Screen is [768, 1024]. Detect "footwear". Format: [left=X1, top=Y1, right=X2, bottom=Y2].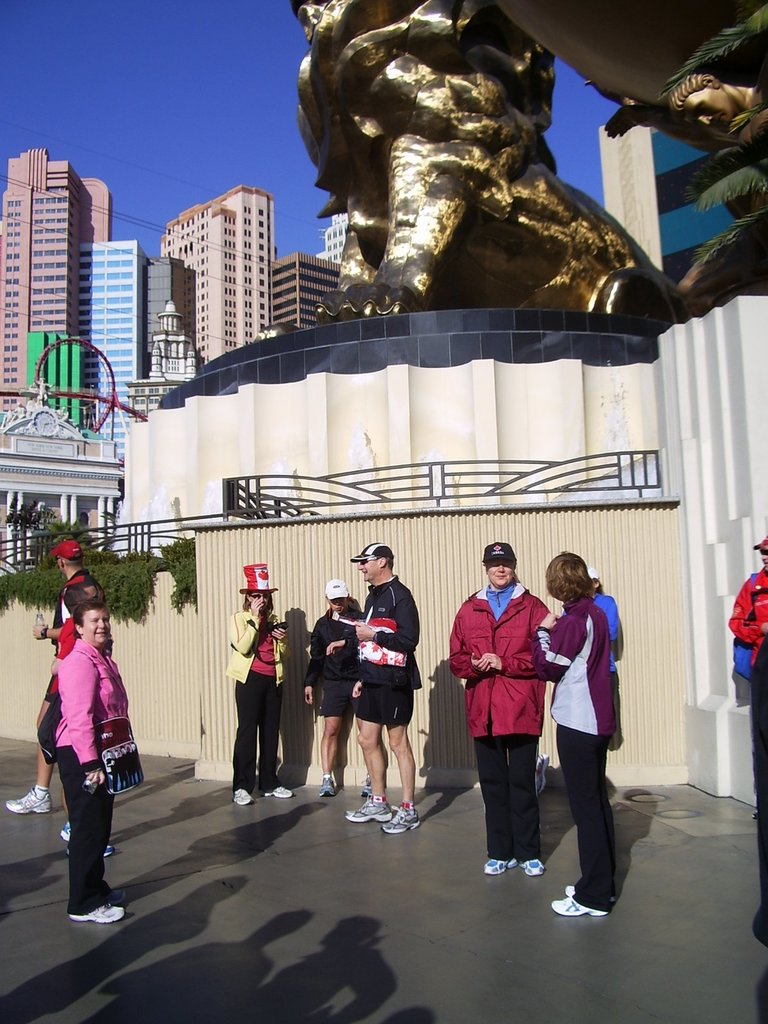
[left=61, top=844, right=118, bottom=858].
